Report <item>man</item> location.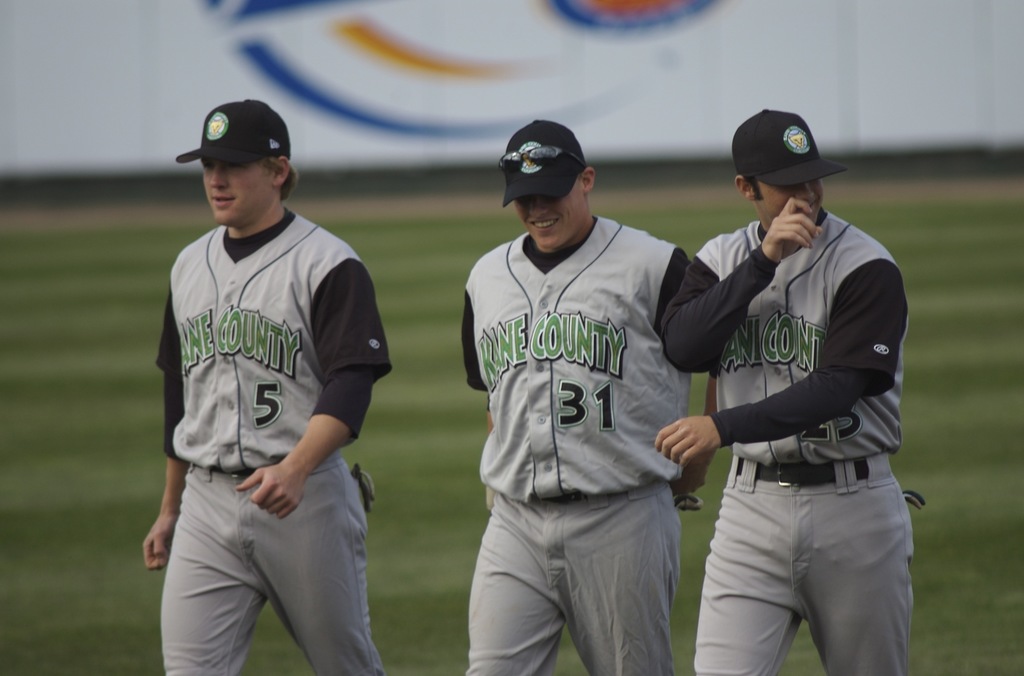
Report: left=460, top=120, right=715, bottom=675.
